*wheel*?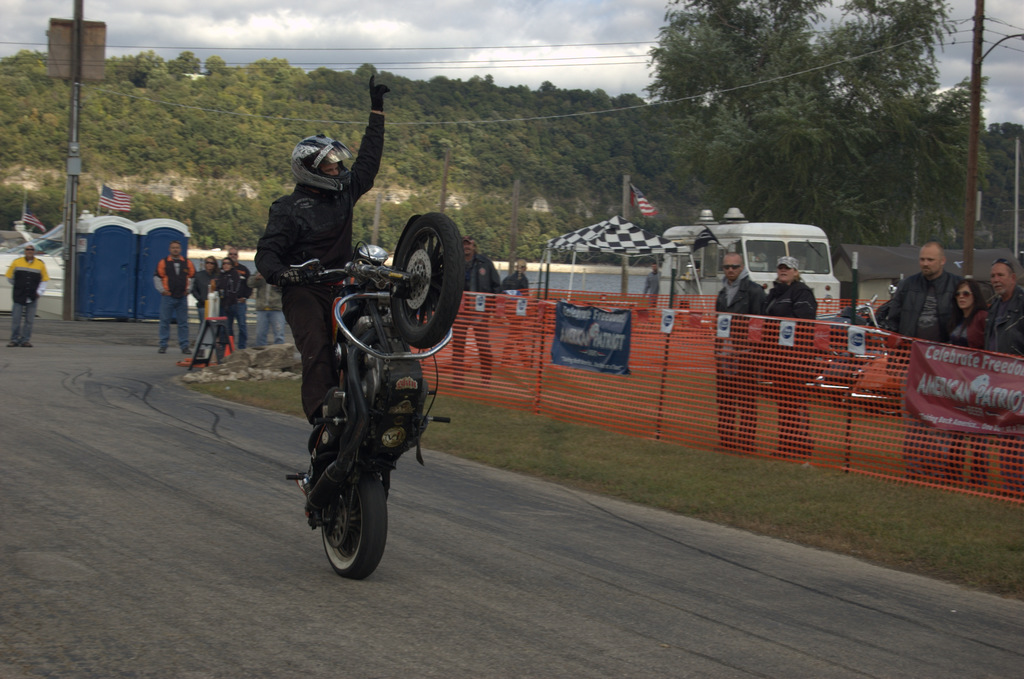
left=863, top=389, right=902, bottom=419
